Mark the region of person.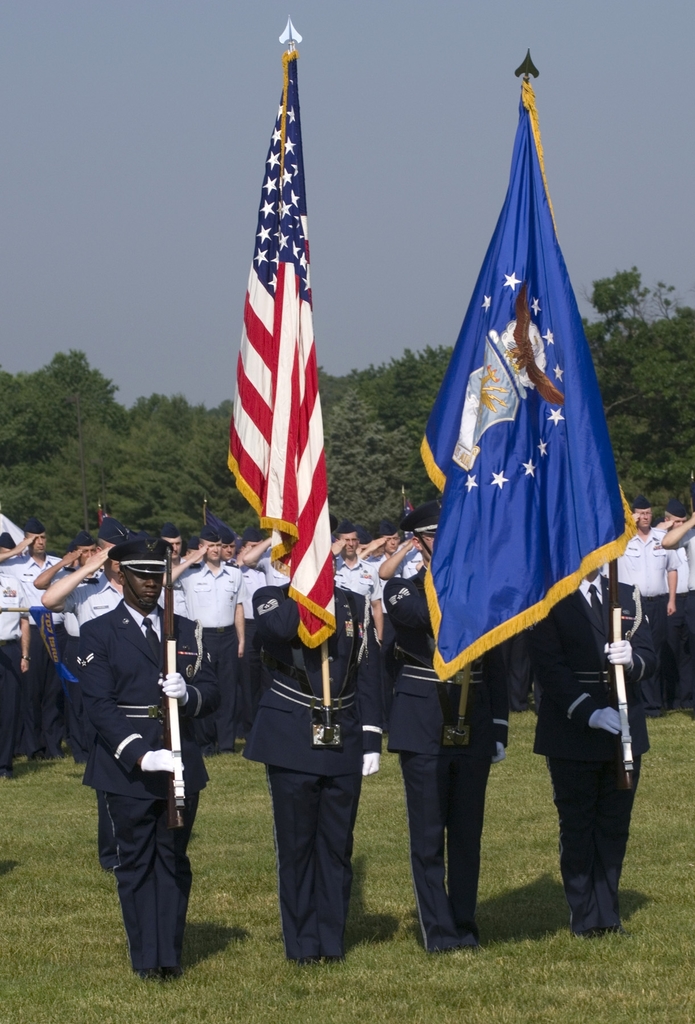
Region: <bbox>63, 515, 200, 987</bbox>.
